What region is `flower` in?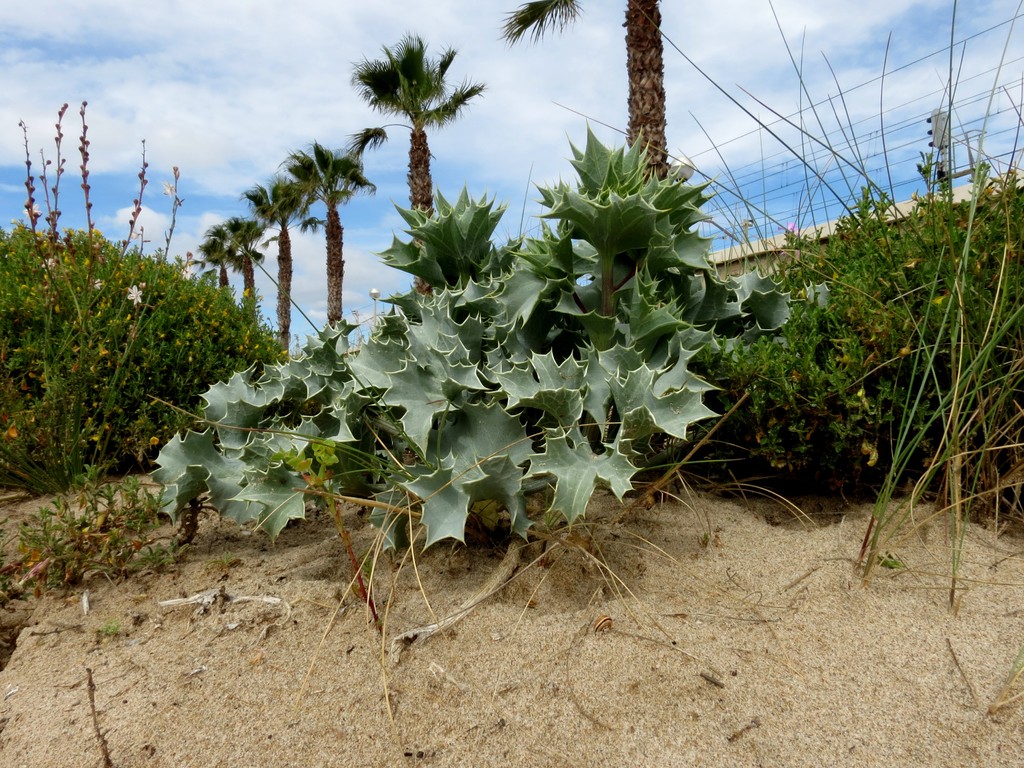
x1=20, y1=204, x2=46, y2=218.
